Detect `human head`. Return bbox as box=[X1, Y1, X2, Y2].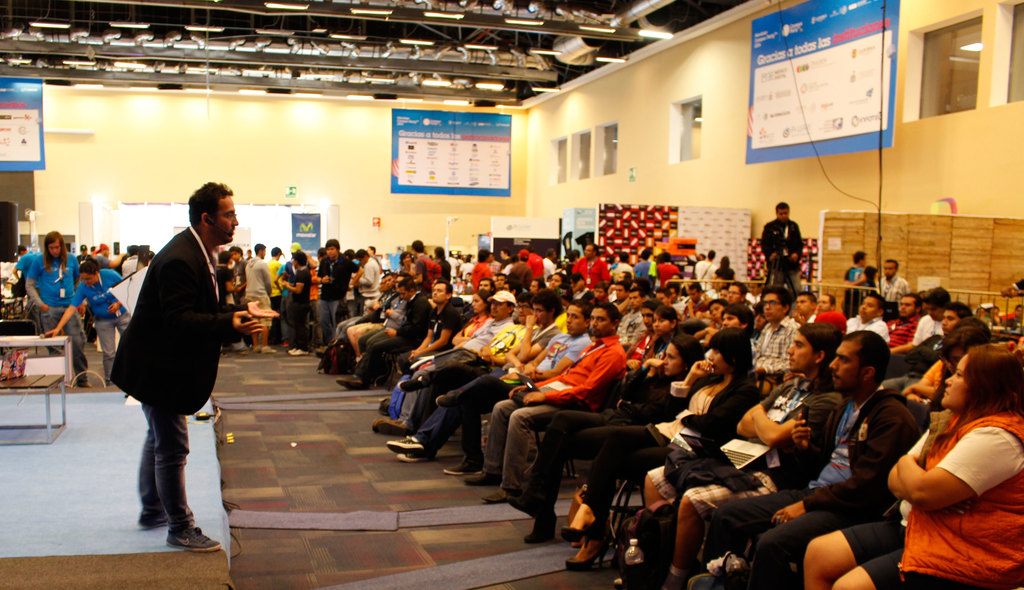
box=[124, 245, 138, 258].
